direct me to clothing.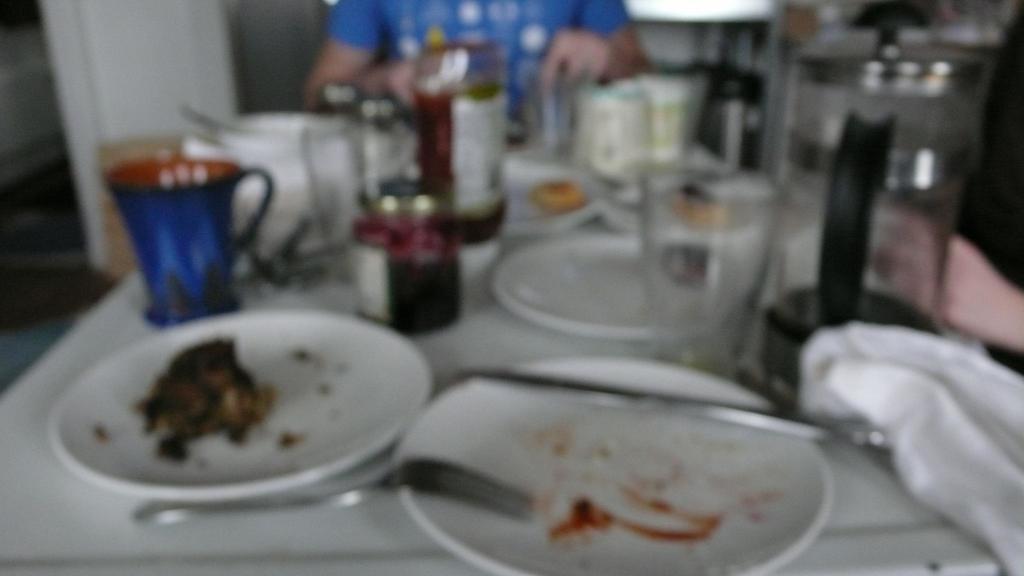
Direction: [326,0,631,123].
